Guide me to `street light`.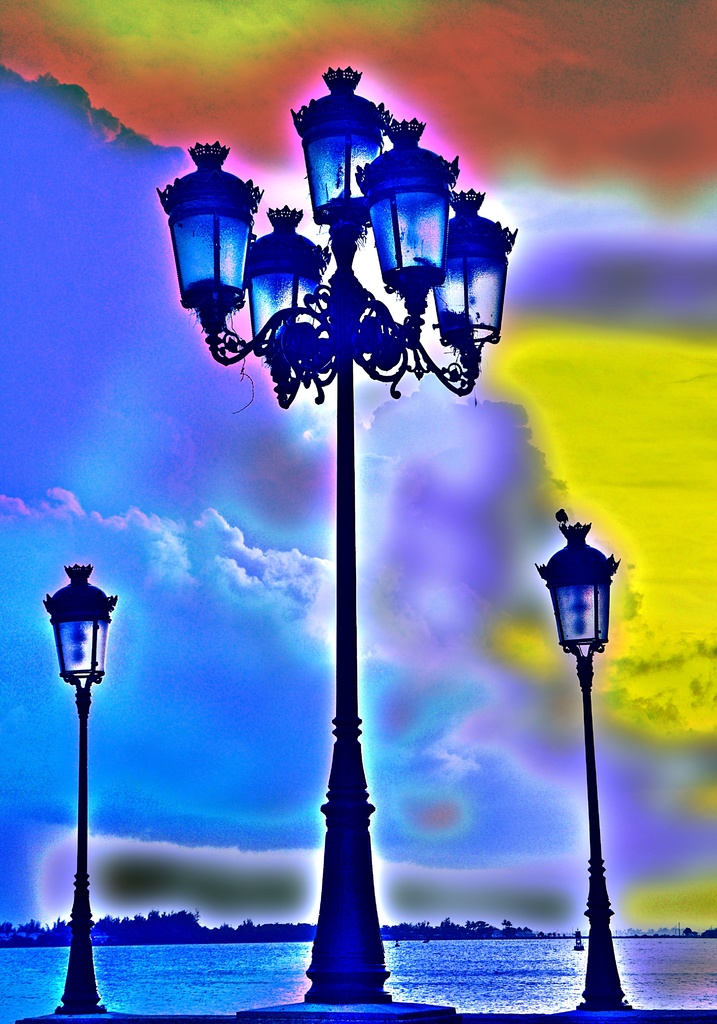
Guidance: (left=535, top=518, right=632, bottom=1006).
